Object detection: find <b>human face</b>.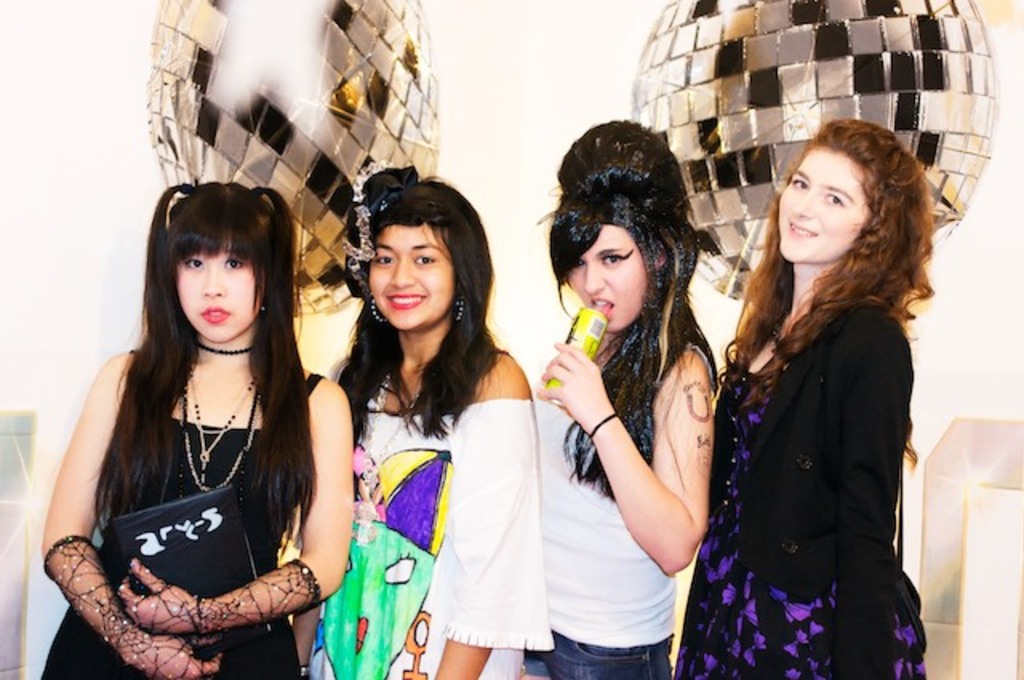
BBox(779, 149, 861, 258).
